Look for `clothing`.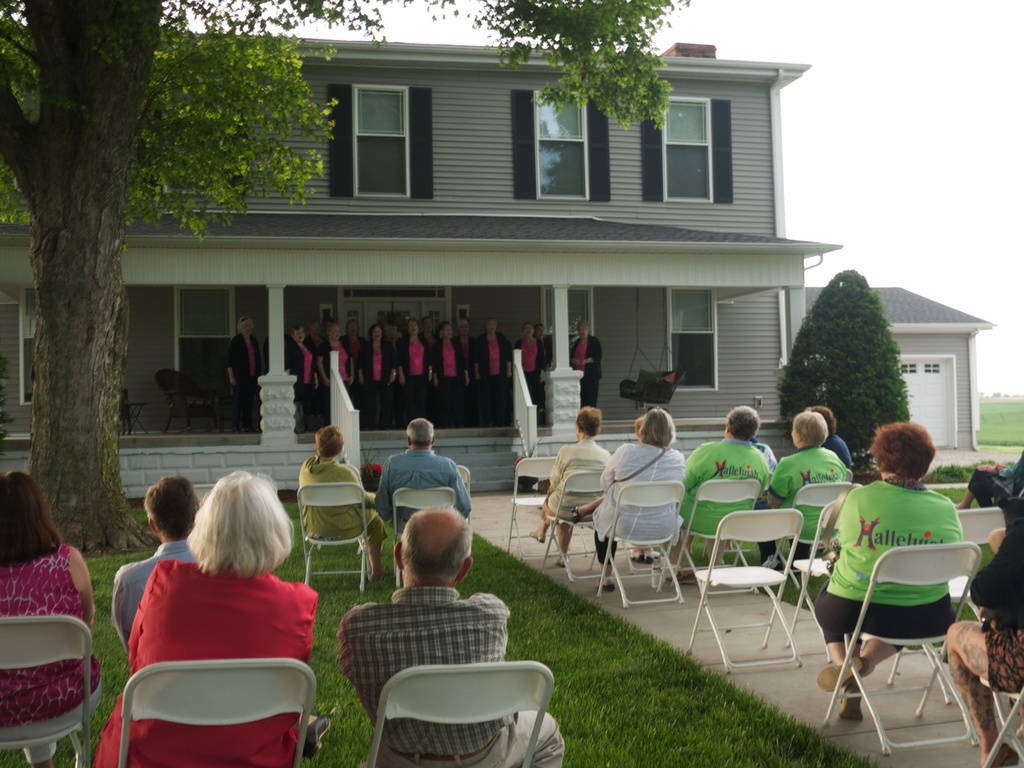
Found: [337,335,368,410].
